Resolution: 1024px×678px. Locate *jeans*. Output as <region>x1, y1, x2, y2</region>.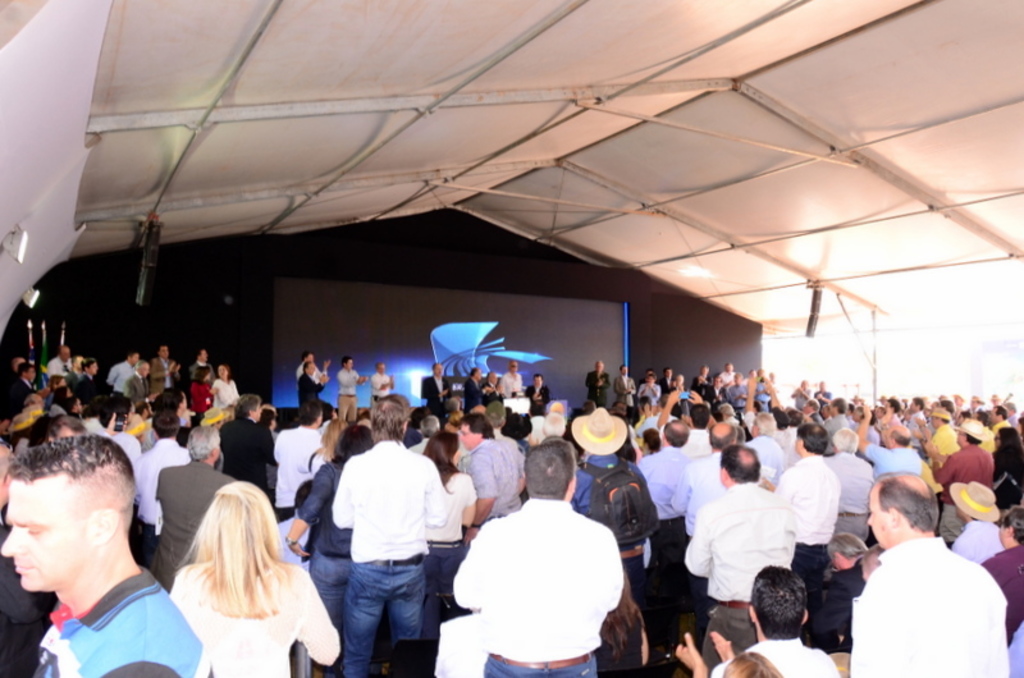
<region>486, 654, 596, 677</region>.
